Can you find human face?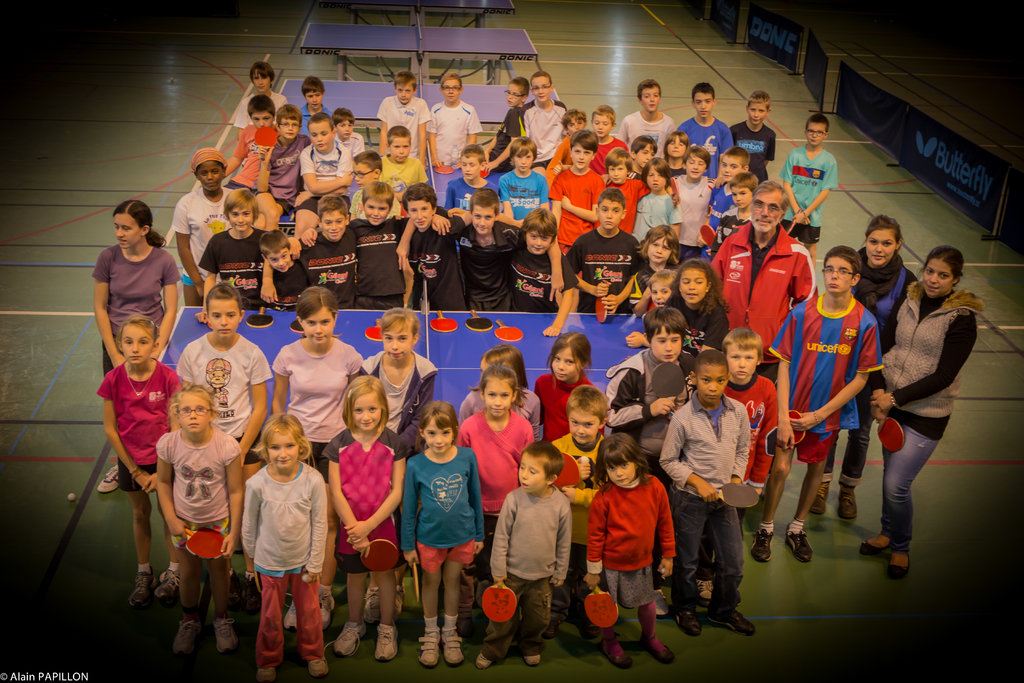
Yes, bounding box: {"x1": 684, "y1": 88, "x2": 709, "y2": 122}.
